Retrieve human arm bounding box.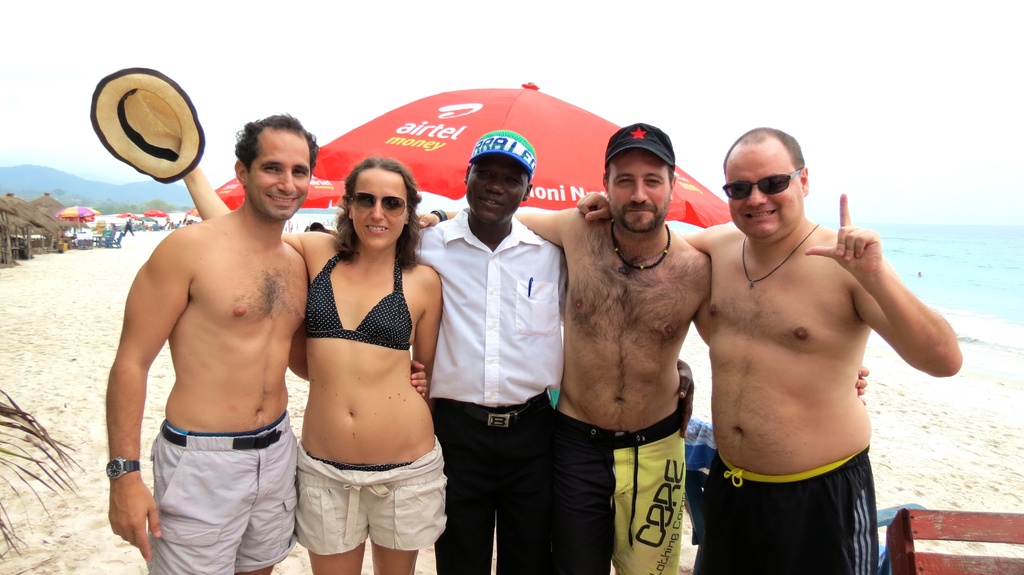
Bounding box: <bbox>101, 226, 195, 567</bbox>.
